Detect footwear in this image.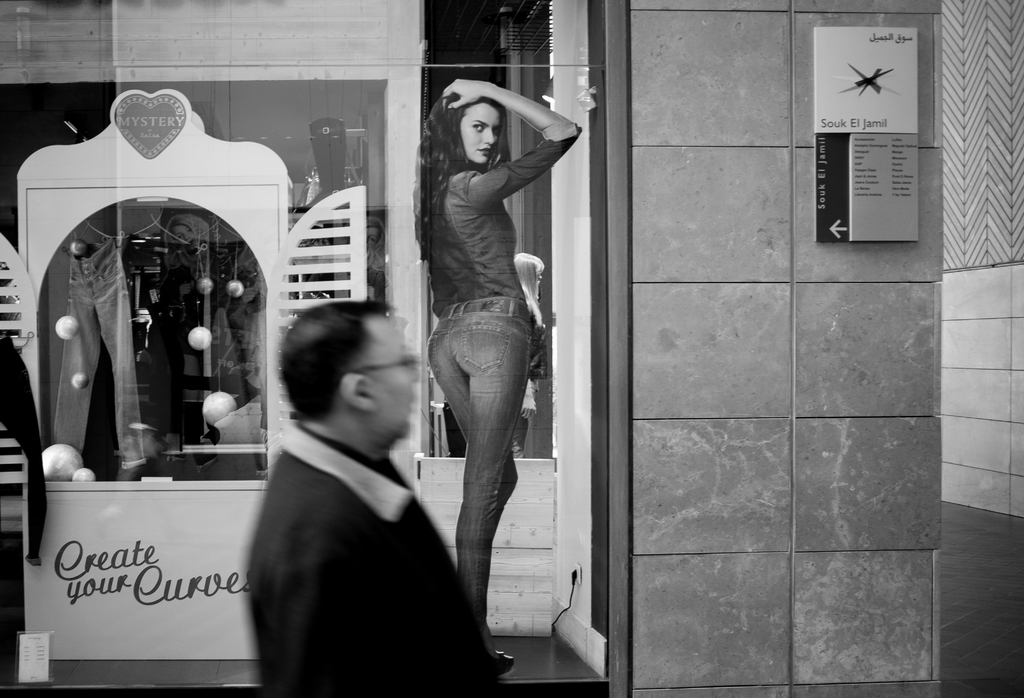
Detection: box=[485, 650, 516, 674].
